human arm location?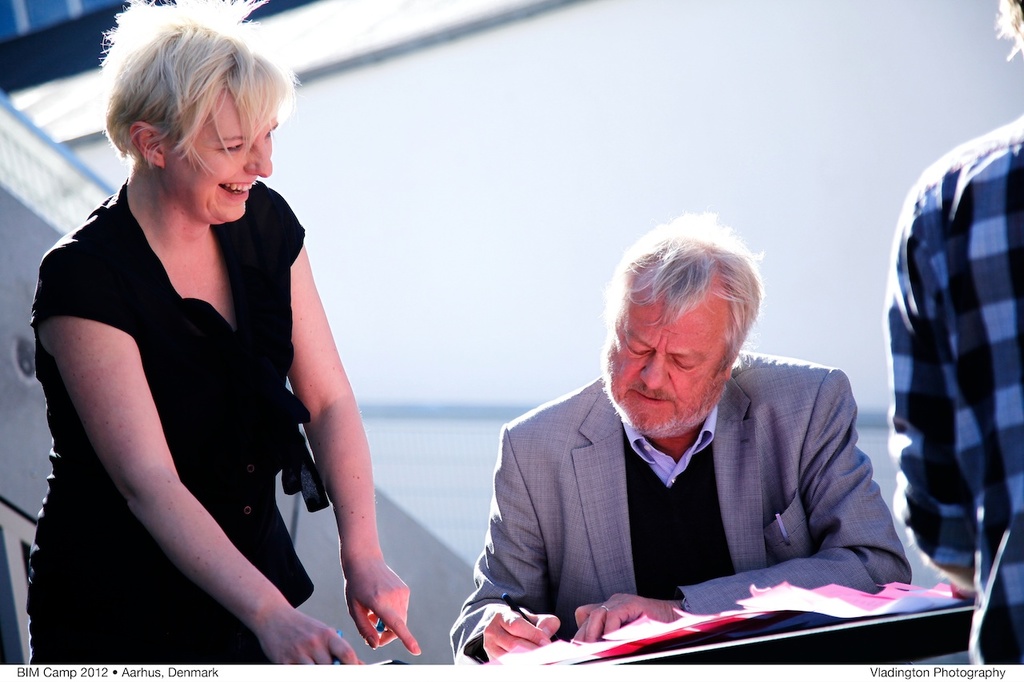
BBox(883, 189, 978, 599)
